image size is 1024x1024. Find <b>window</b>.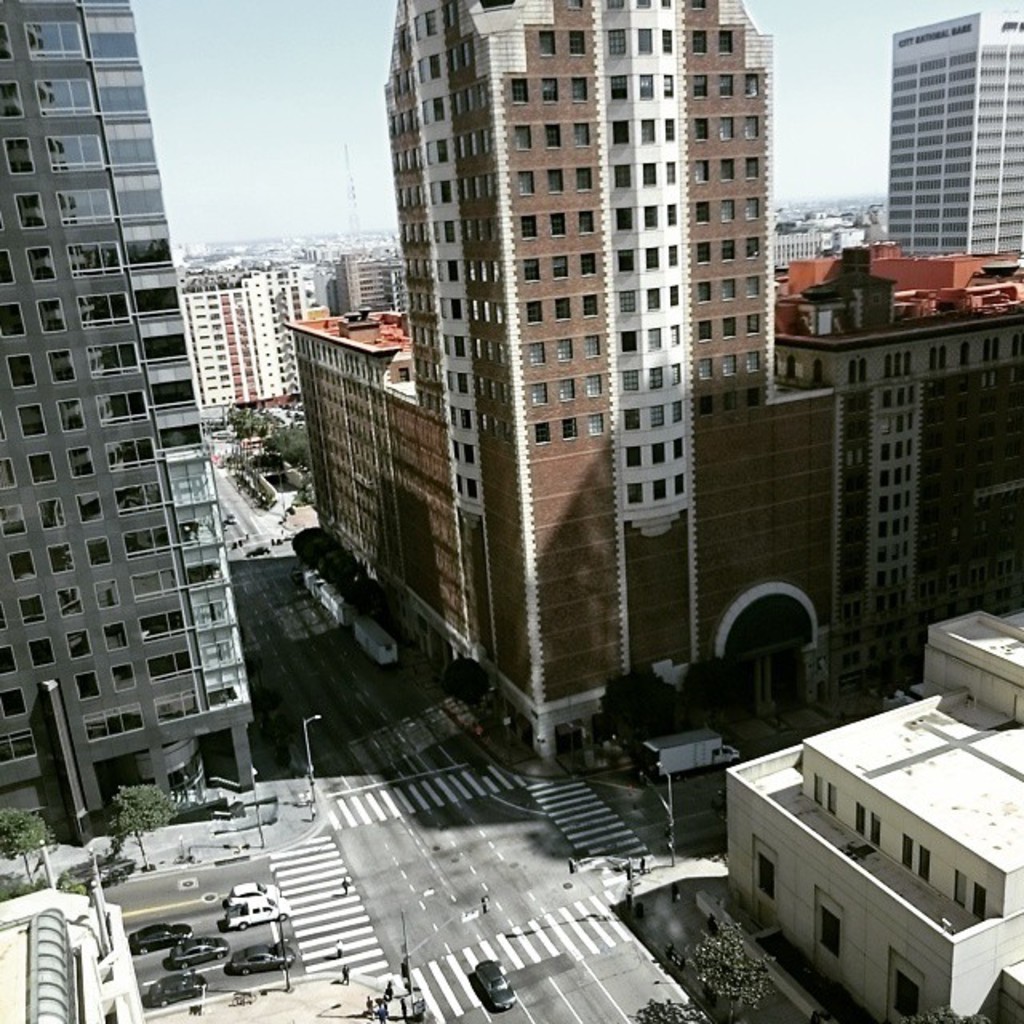
BBox(1005, 330, 1013, 363).
